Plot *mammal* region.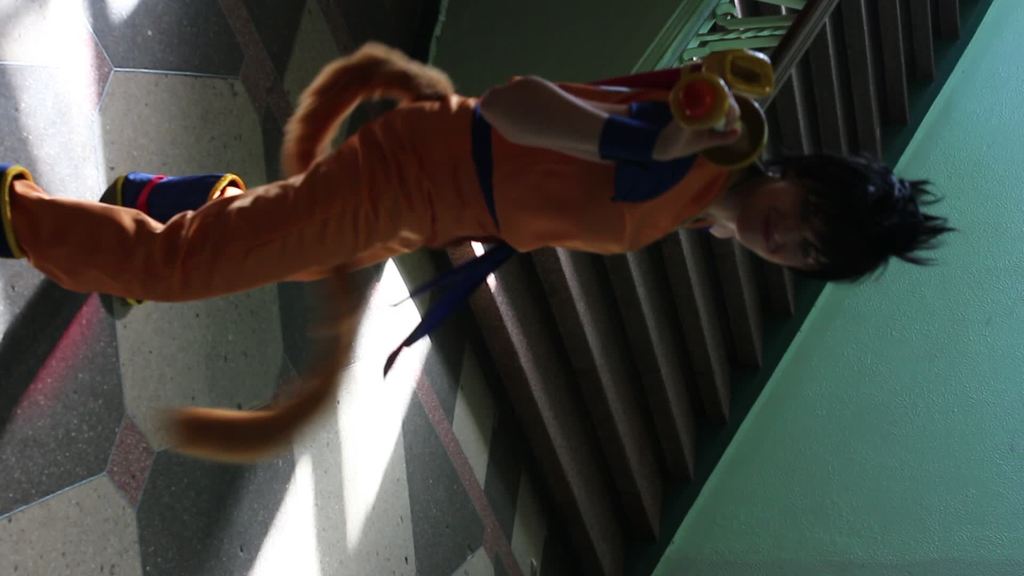
Plotted at pyautogui.locateOnScreen(6, 71, 963, 300).
